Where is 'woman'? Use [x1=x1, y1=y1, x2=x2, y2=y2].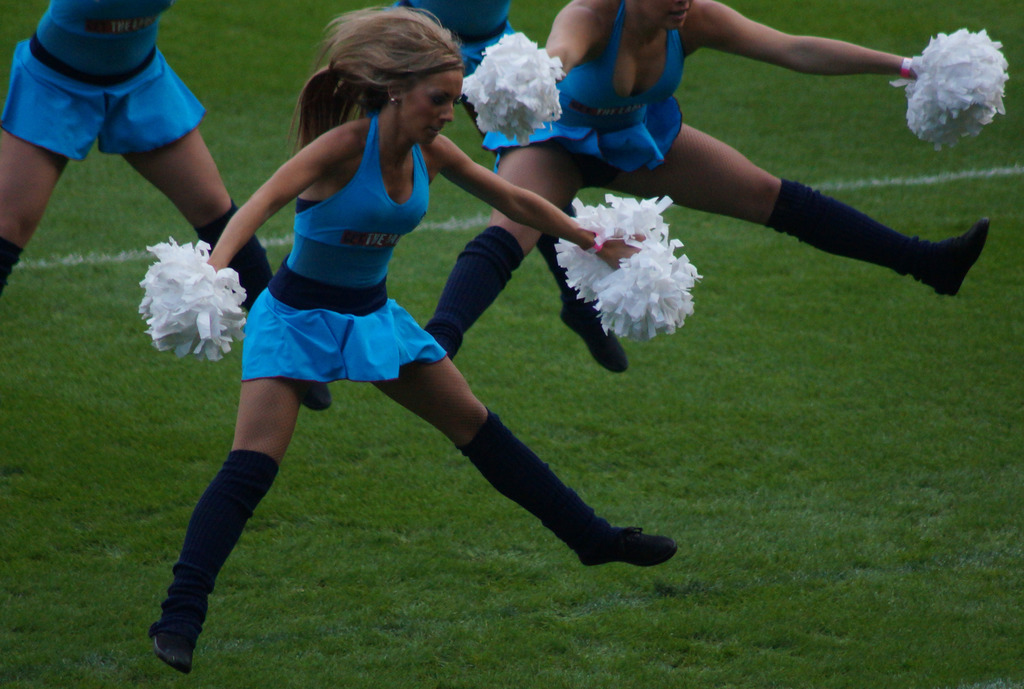
[x1=422, y1=0, x2=995, y2=361].
